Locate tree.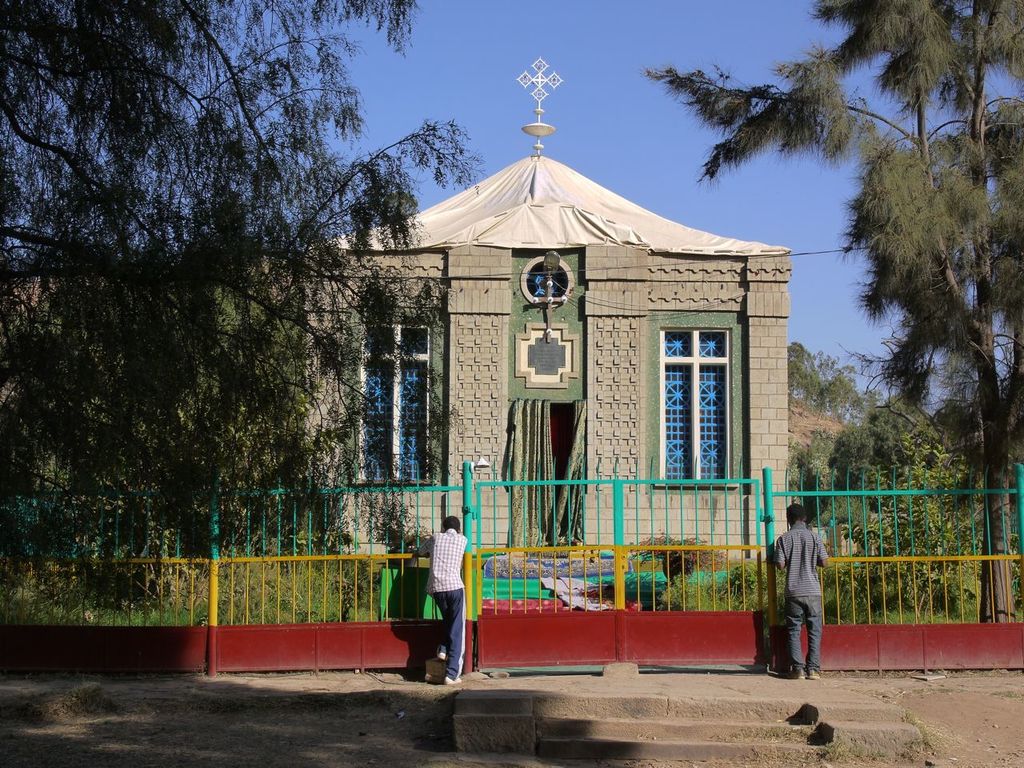
Bounding box: crop(642, 0, 1023, 627).
